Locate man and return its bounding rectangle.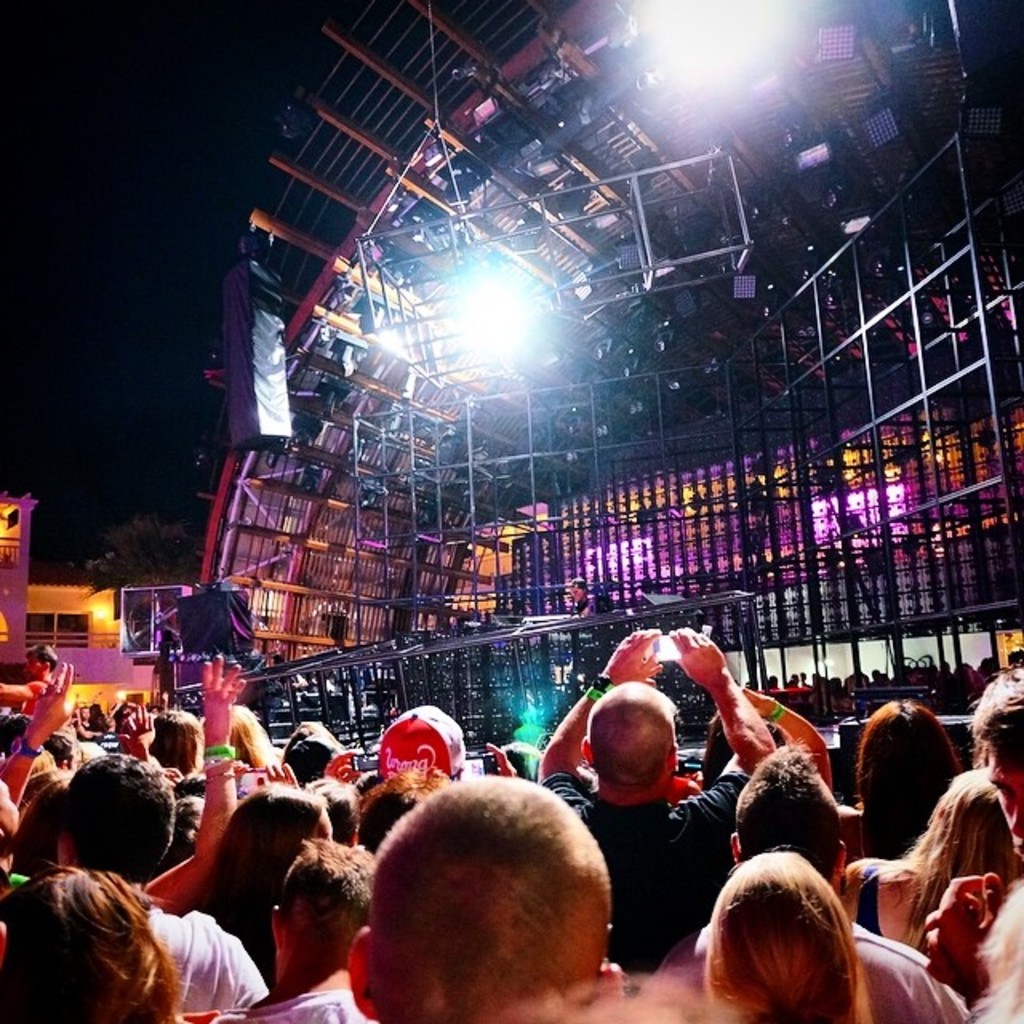
detection(930, 666, 1022, 997).
